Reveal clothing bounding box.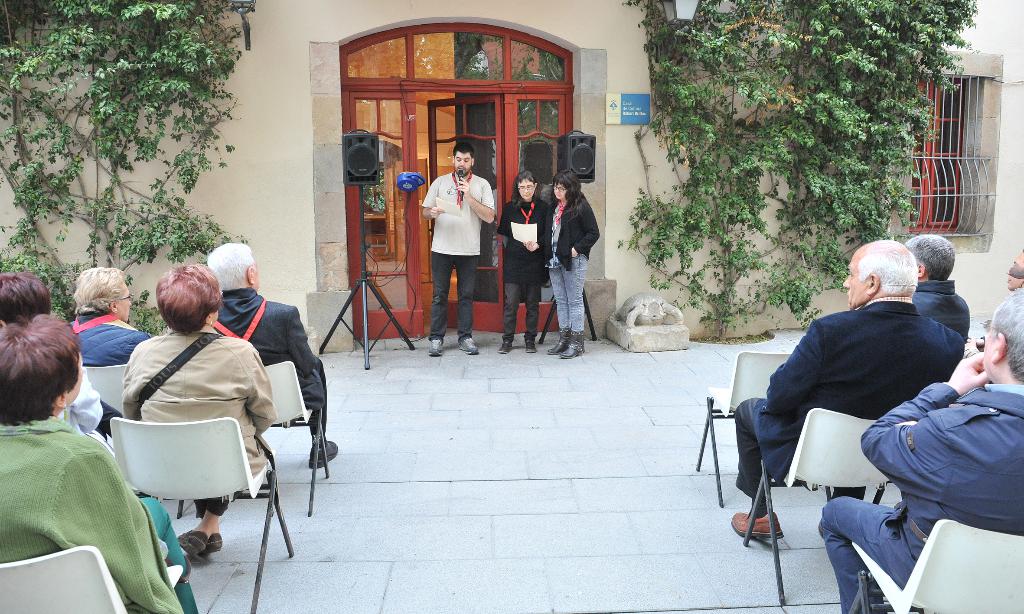
Revealed: region(547, 189, 601, 340).
